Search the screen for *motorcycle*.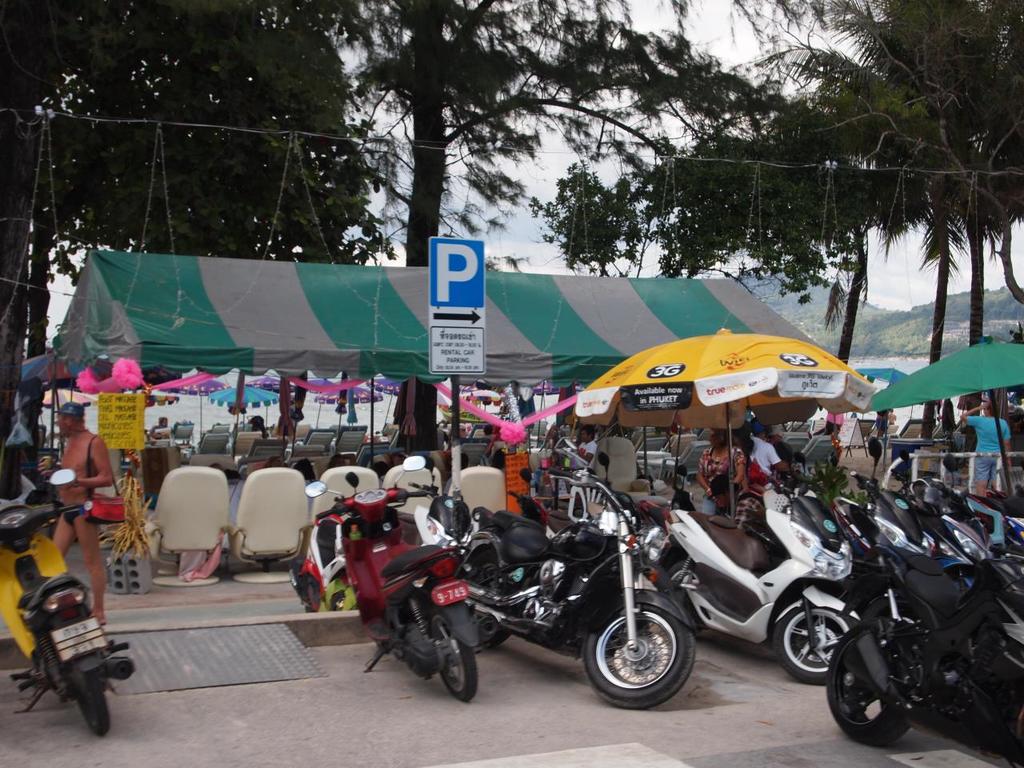
Found at <box>459,474,696,706</box>.
